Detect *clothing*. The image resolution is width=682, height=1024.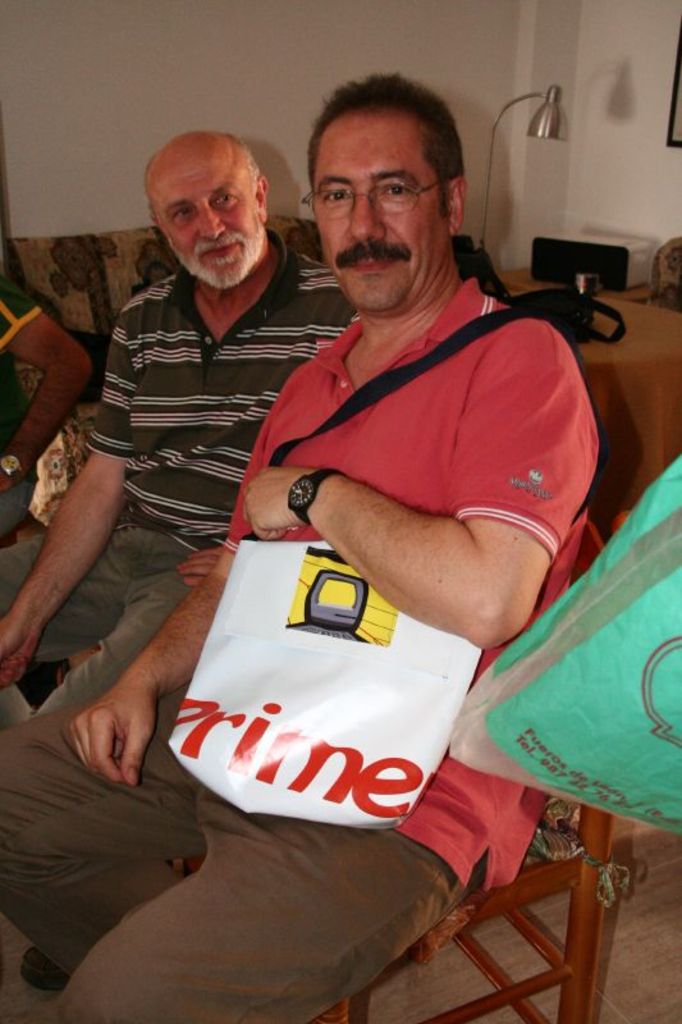
<bbox>75, 239, 360, 531</bbox>.
